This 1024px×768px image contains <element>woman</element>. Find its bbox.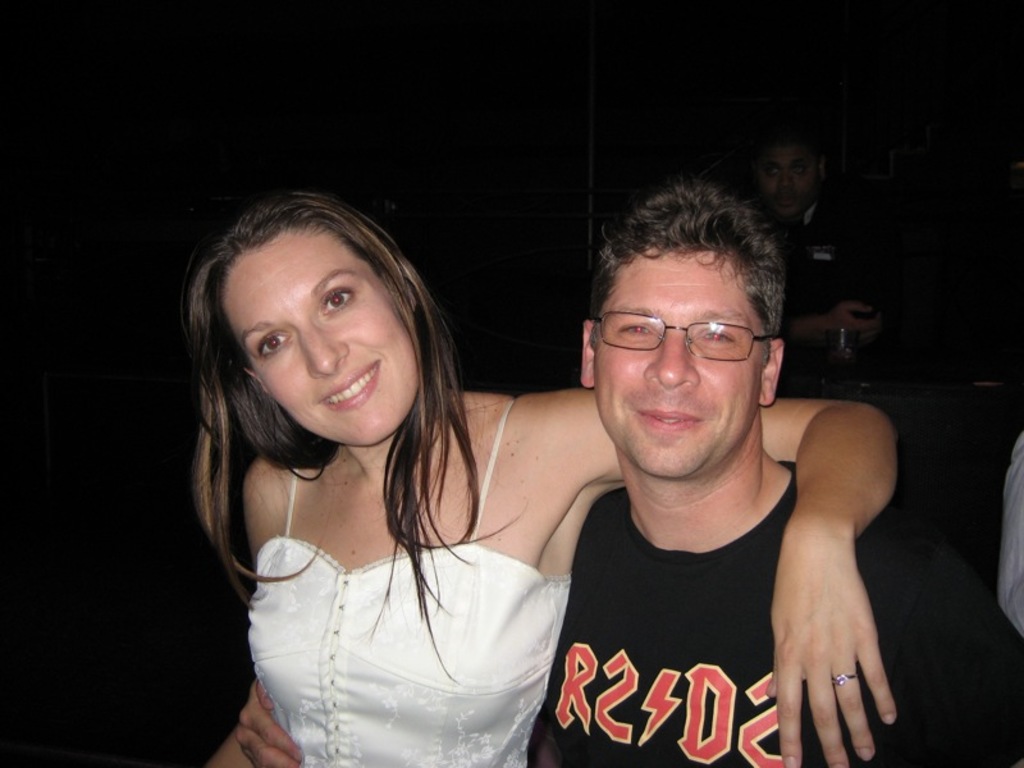
182 182 895 765.
